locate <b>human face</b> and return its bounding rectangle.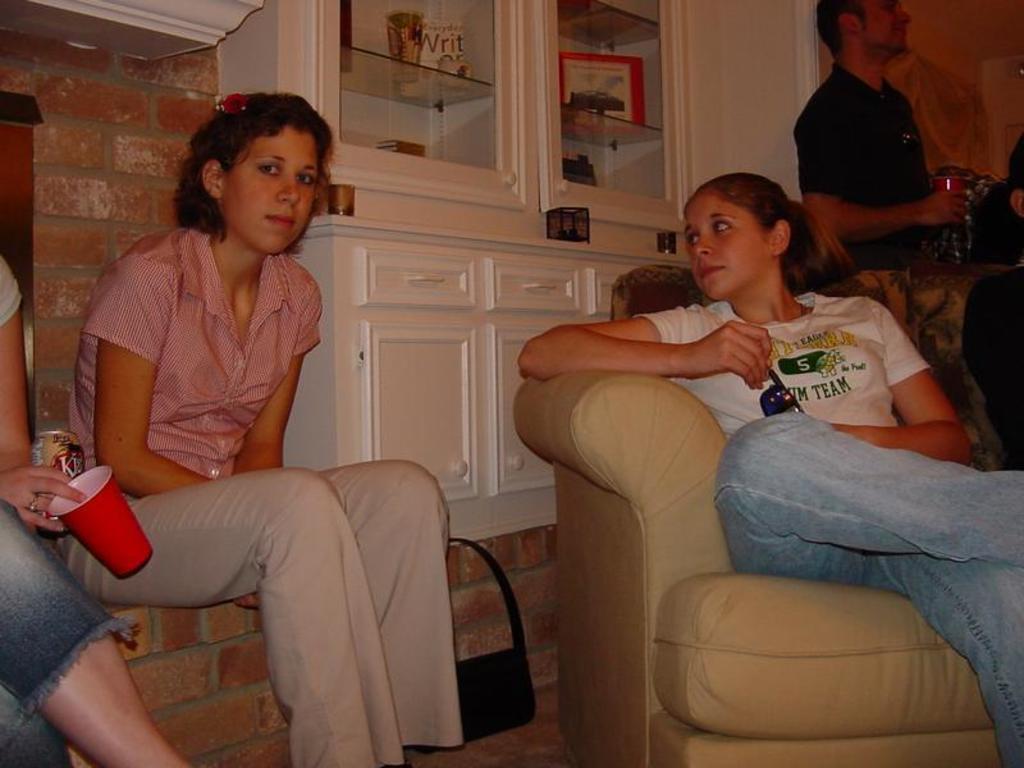
left=225, top=125, right=324, bottom=253.
